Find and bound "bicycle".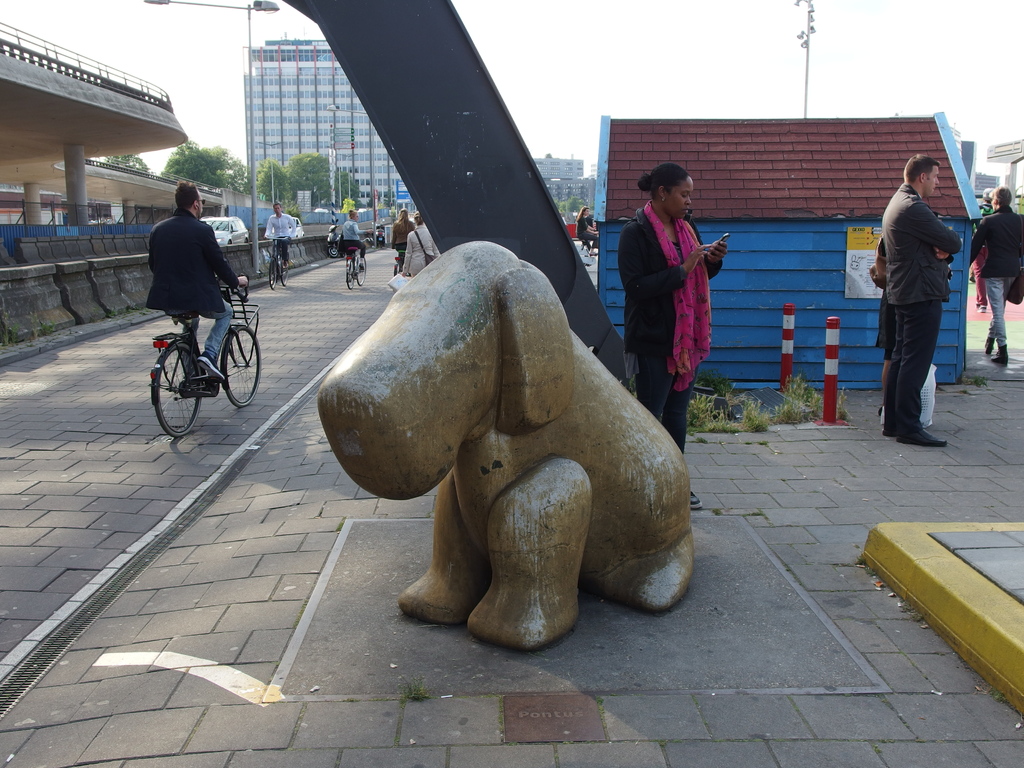
Bound: 264, 236, 291, 291.
